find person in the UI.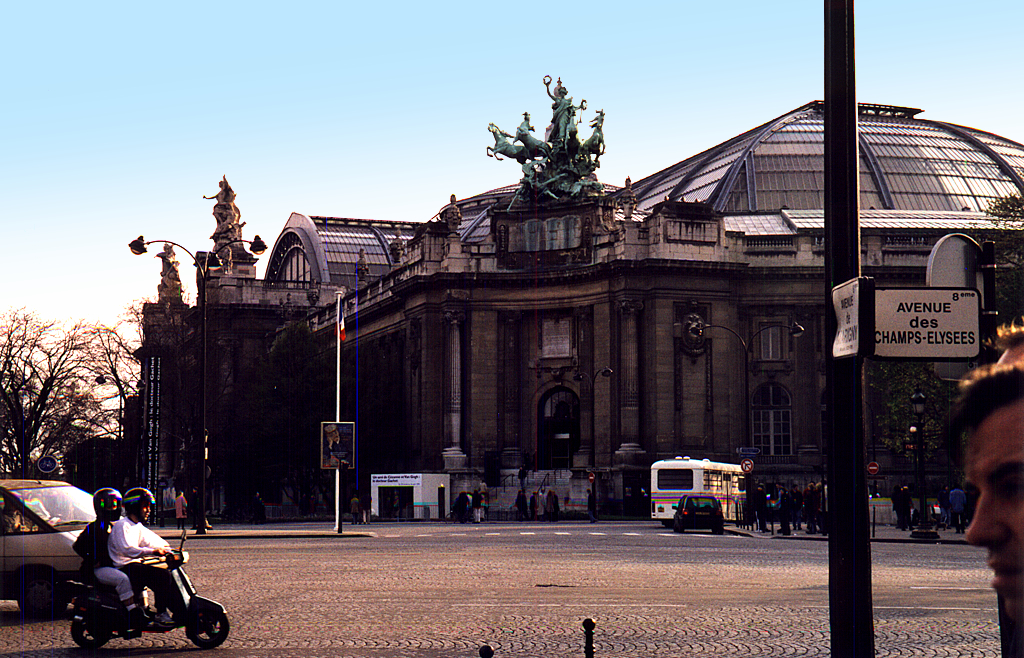
UI element at [958,359,1023,637].
